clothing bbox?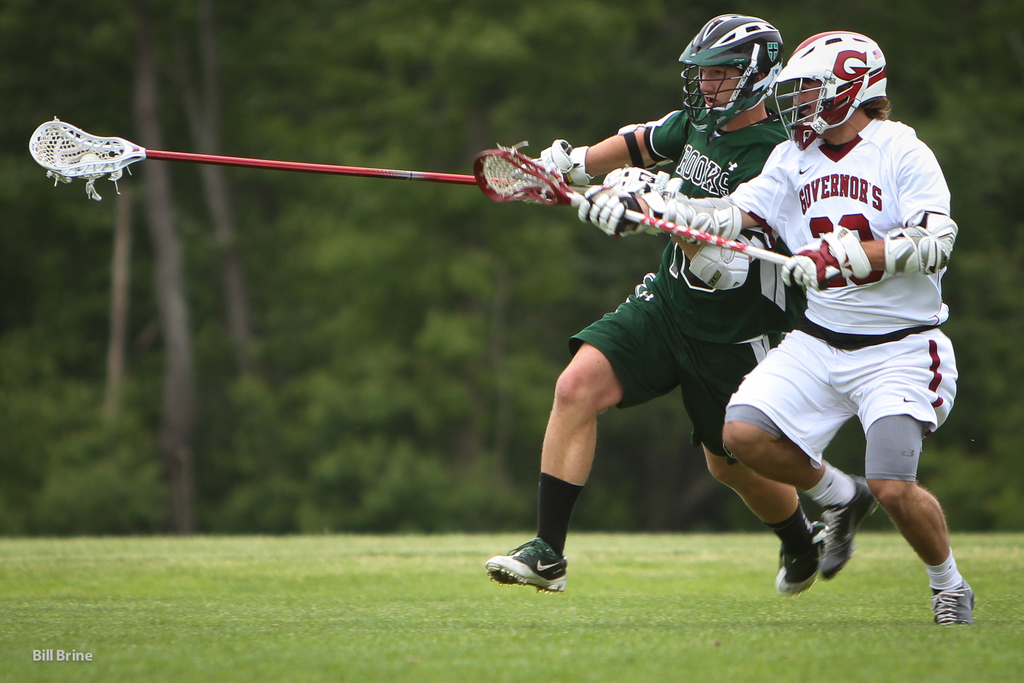
bbox(719, 121, 959, 480)
